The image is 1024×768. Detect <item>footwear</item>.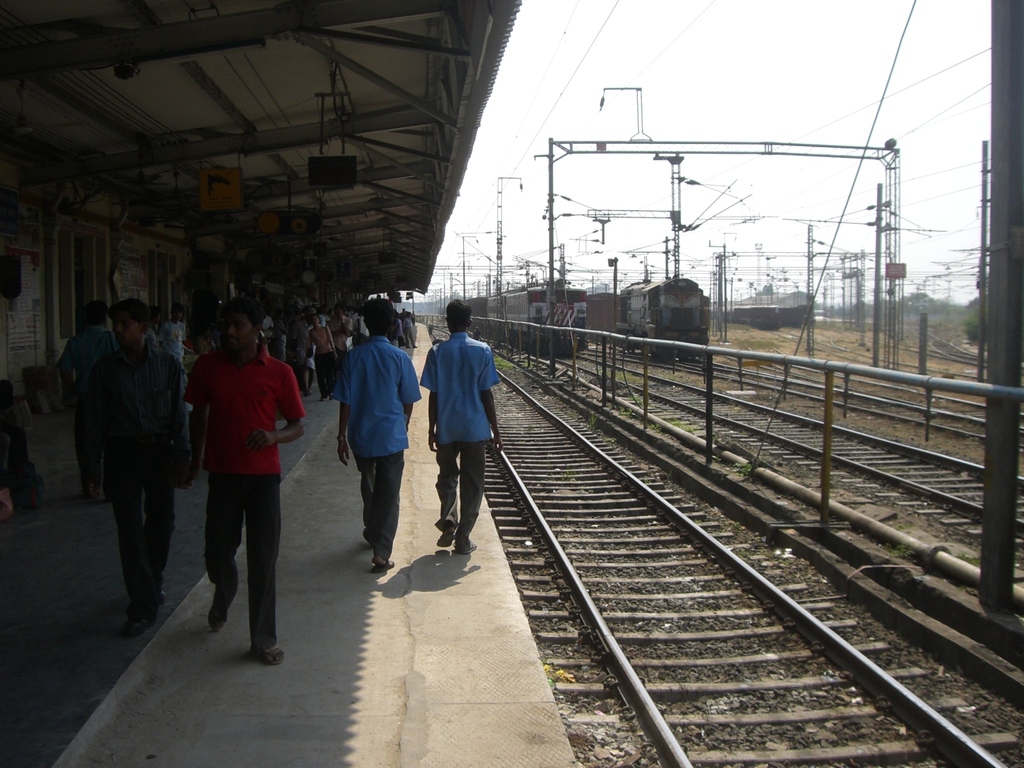
Detection: 362 526 372 545.
